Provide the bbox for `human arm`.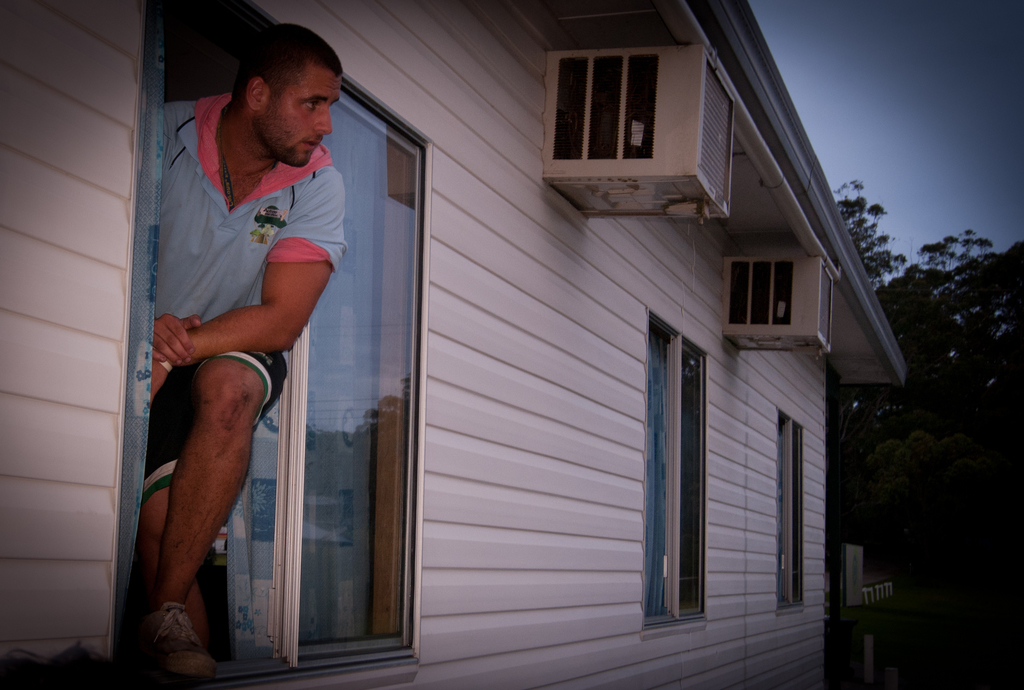
locate(148, 172, 339, 395).
